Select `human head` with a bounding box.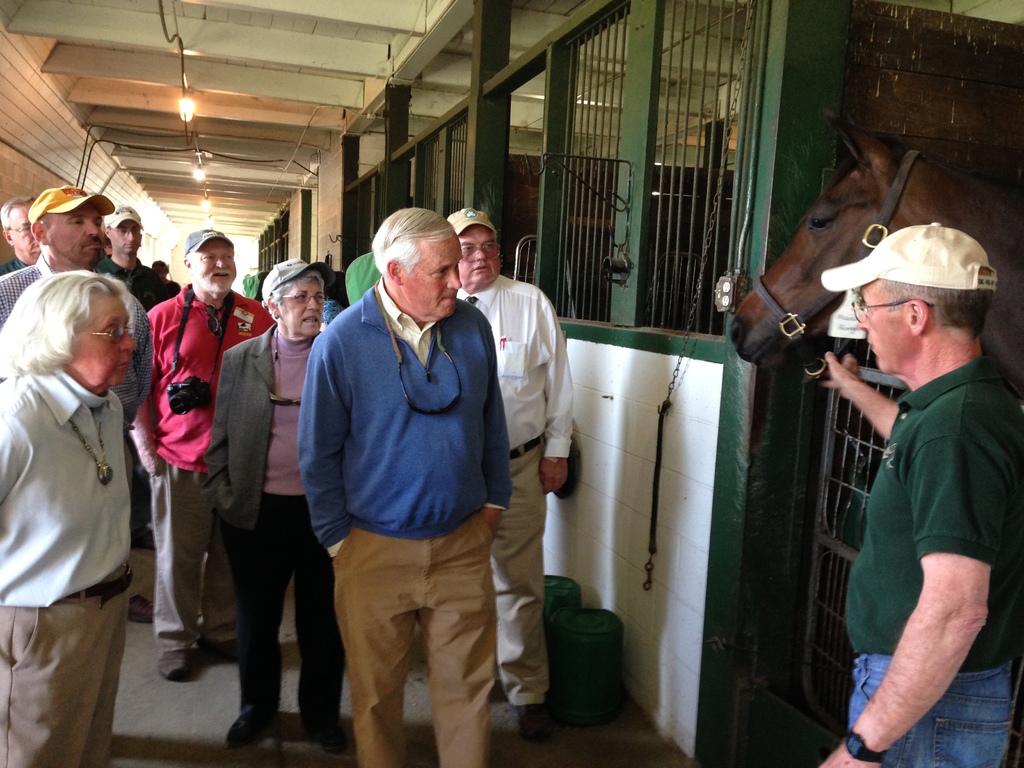
<box>446,207,501,291</box>.
